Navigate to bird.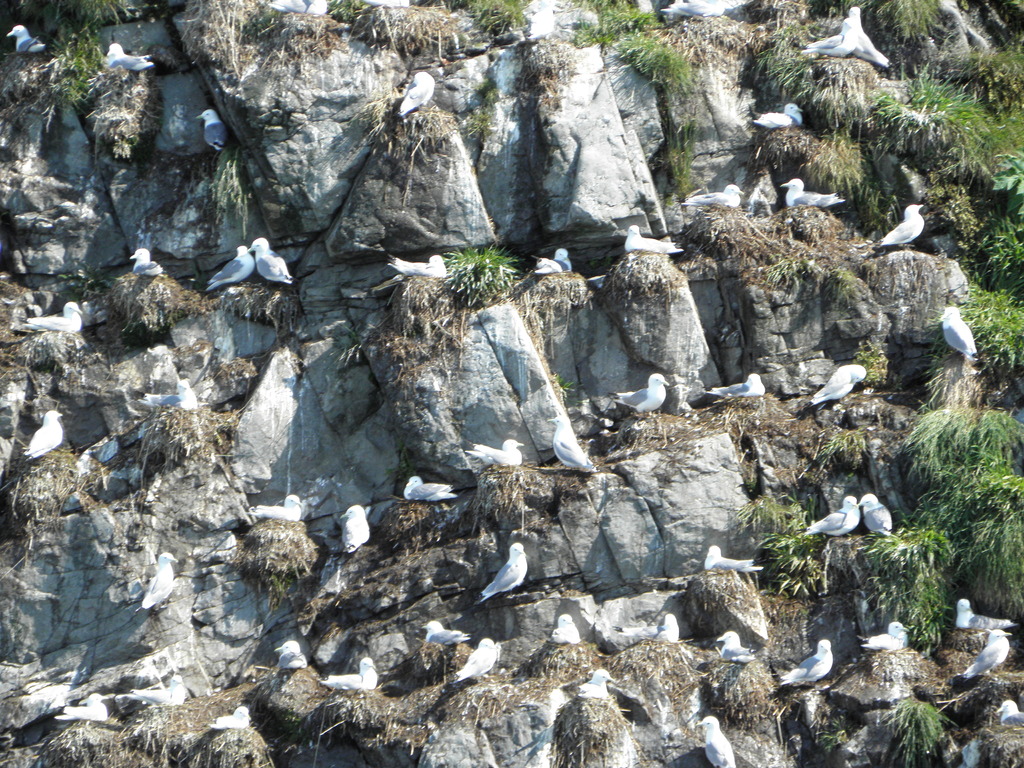
Navigation target: left=312, top=666, right=383, bottom=696.
